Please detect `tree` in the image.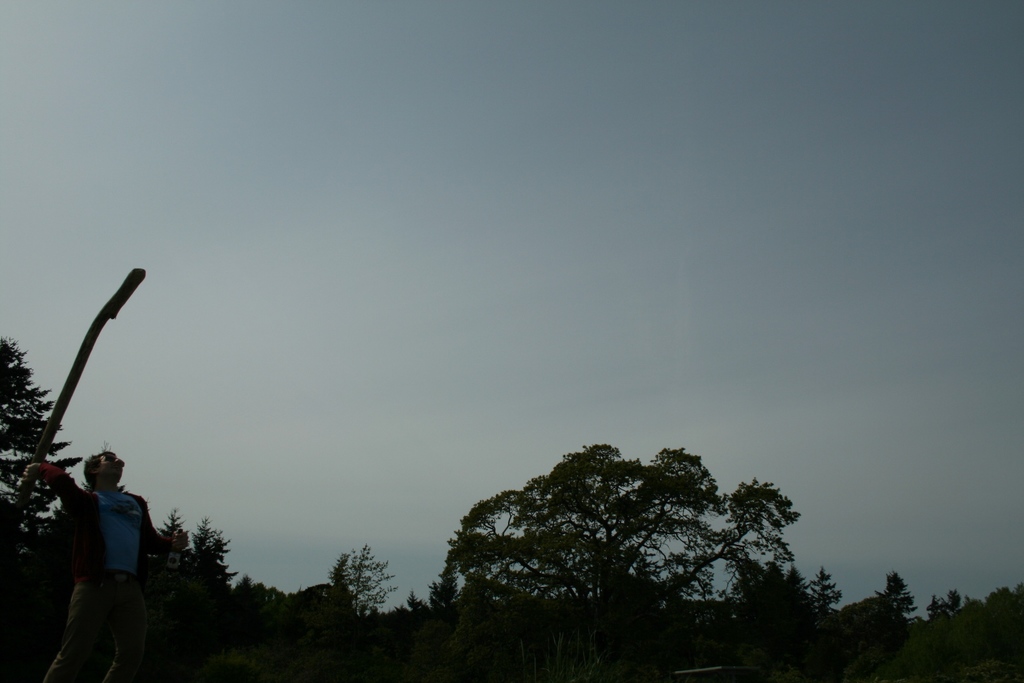
429, 434, 810, 682.
